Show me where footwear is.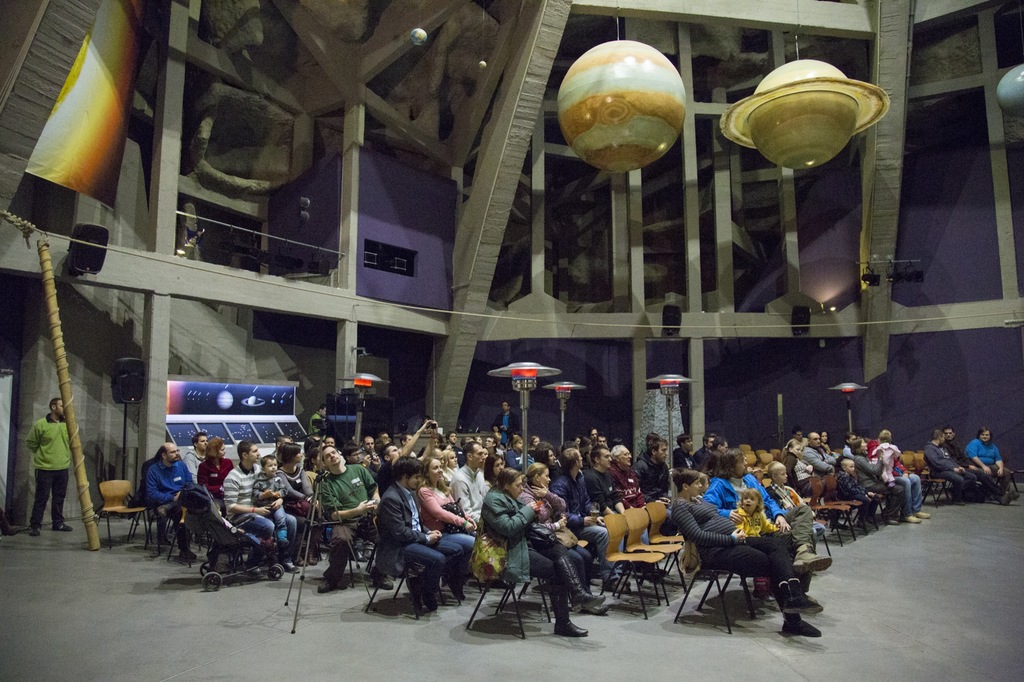
footwear is at {"left": 29, "top": 524, "right": 42, "bottom": 535}.
